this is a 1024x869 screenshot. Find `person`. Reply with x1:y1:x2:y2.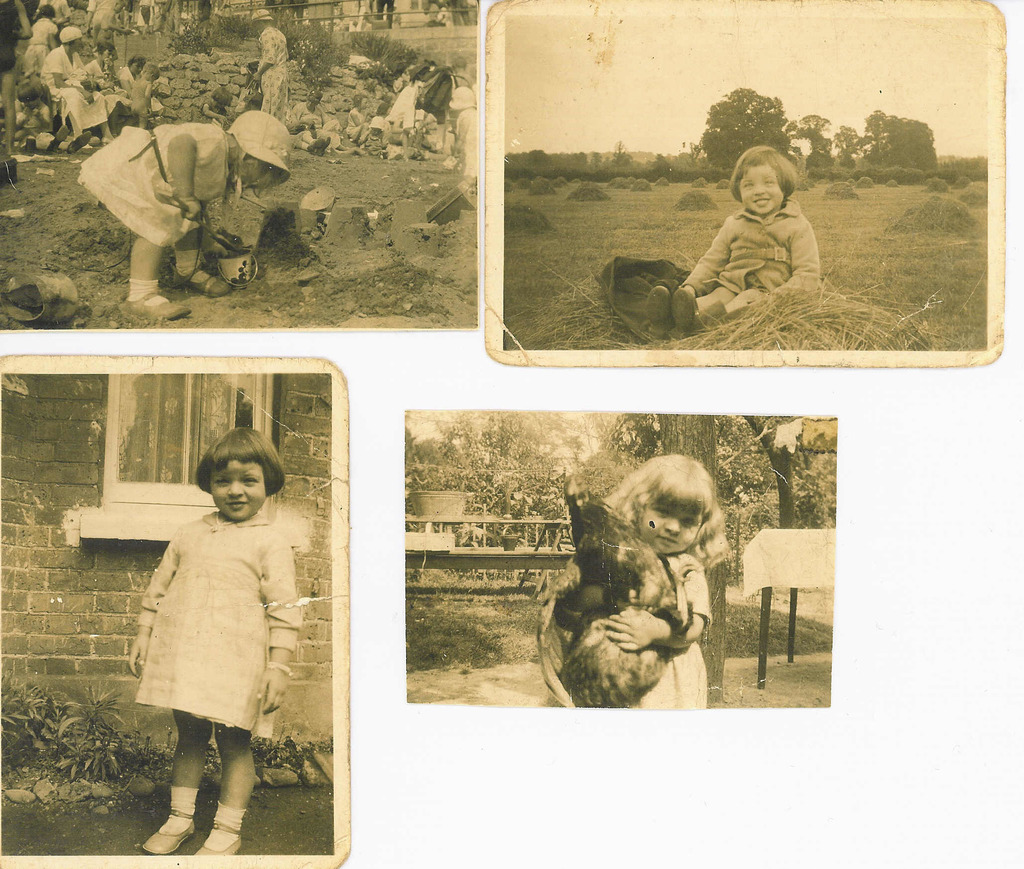
38:28:104:131.
